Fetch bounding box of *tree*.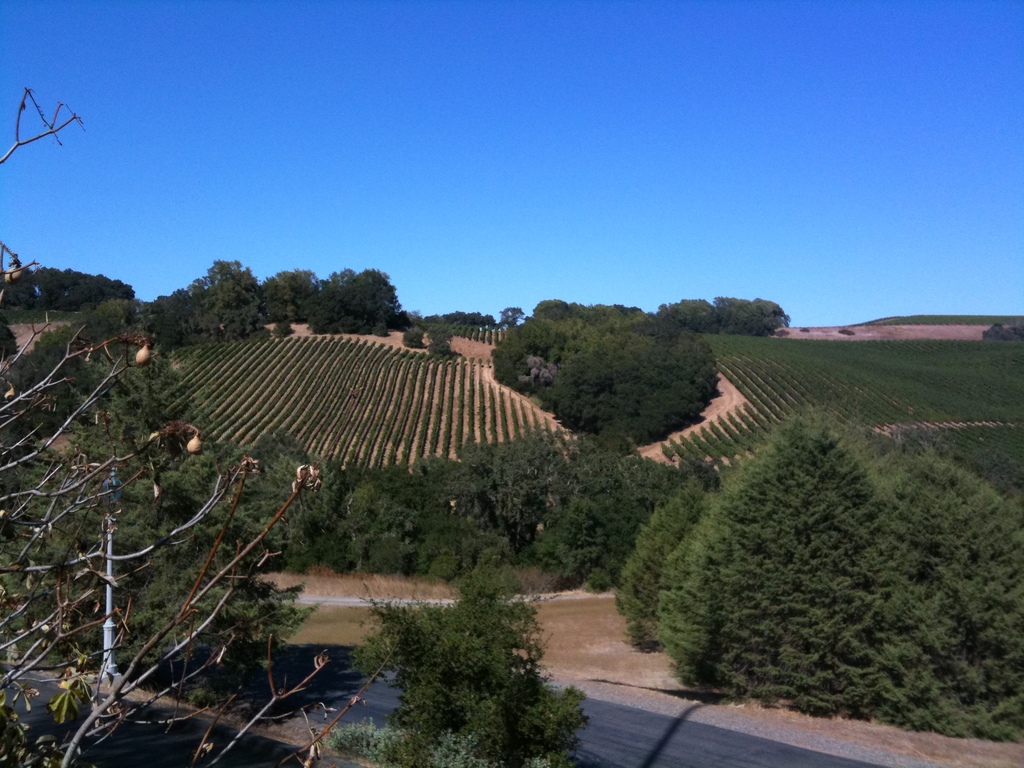
Bbox: 694,404,890,712.
